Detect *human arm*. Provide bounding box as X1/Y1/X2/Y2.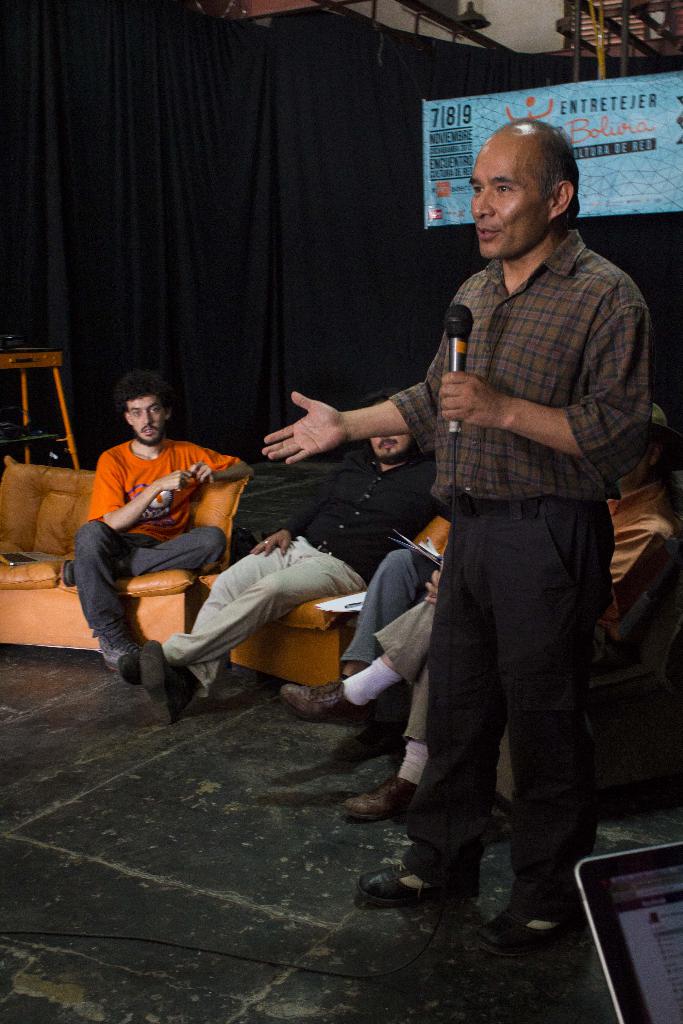
84/449/194/532.
